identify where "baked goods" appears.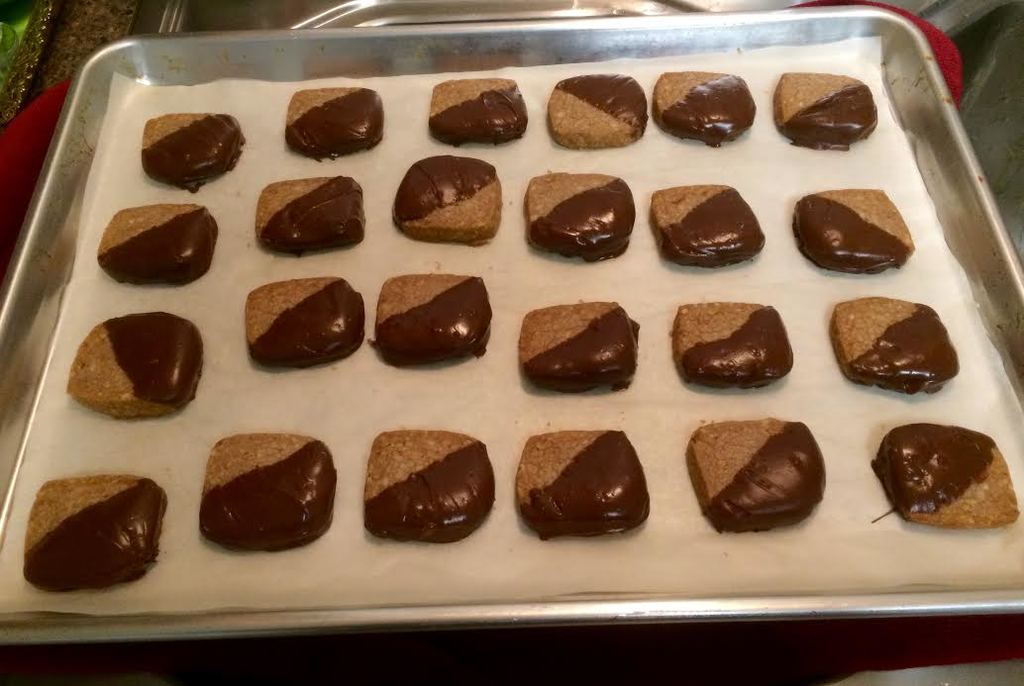
Appears at l=429, t=76, r=529, b=147.
